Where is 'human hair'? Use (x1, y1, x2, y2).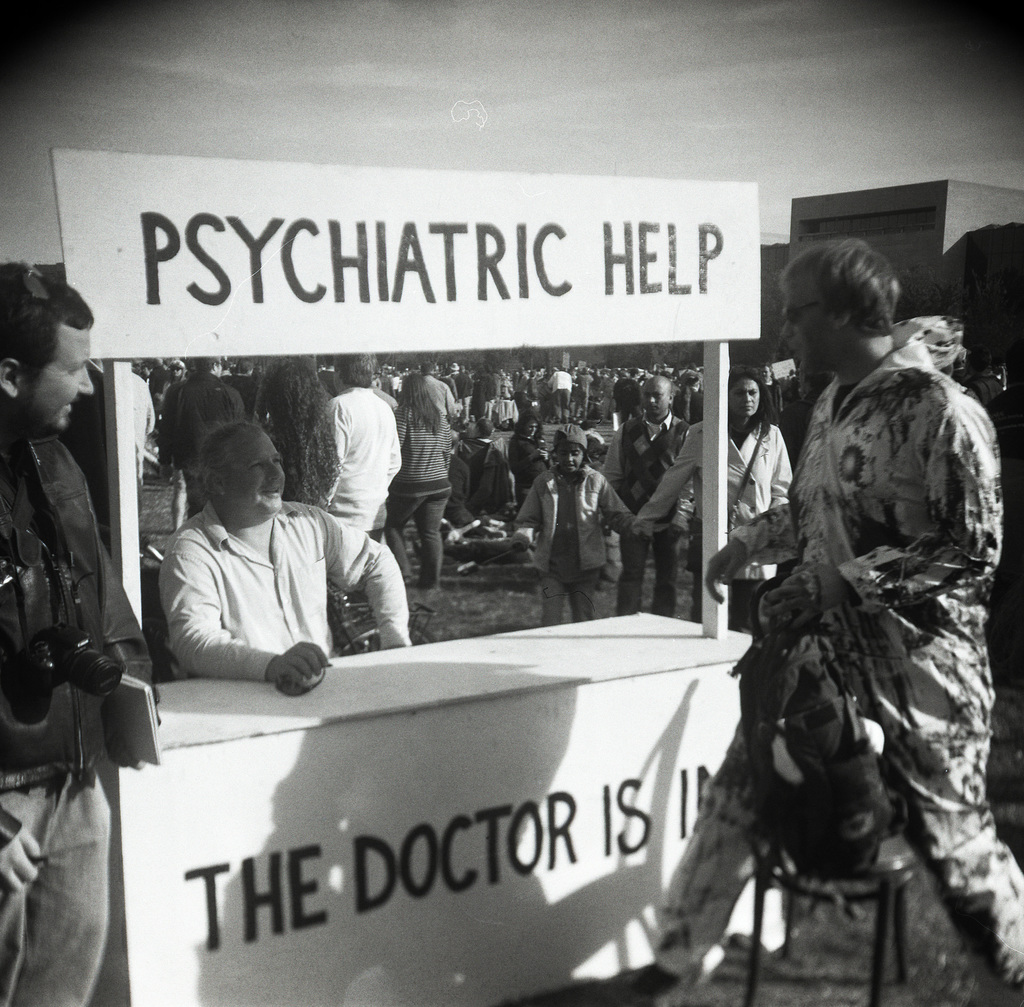
(732, 366, 774, 443).
